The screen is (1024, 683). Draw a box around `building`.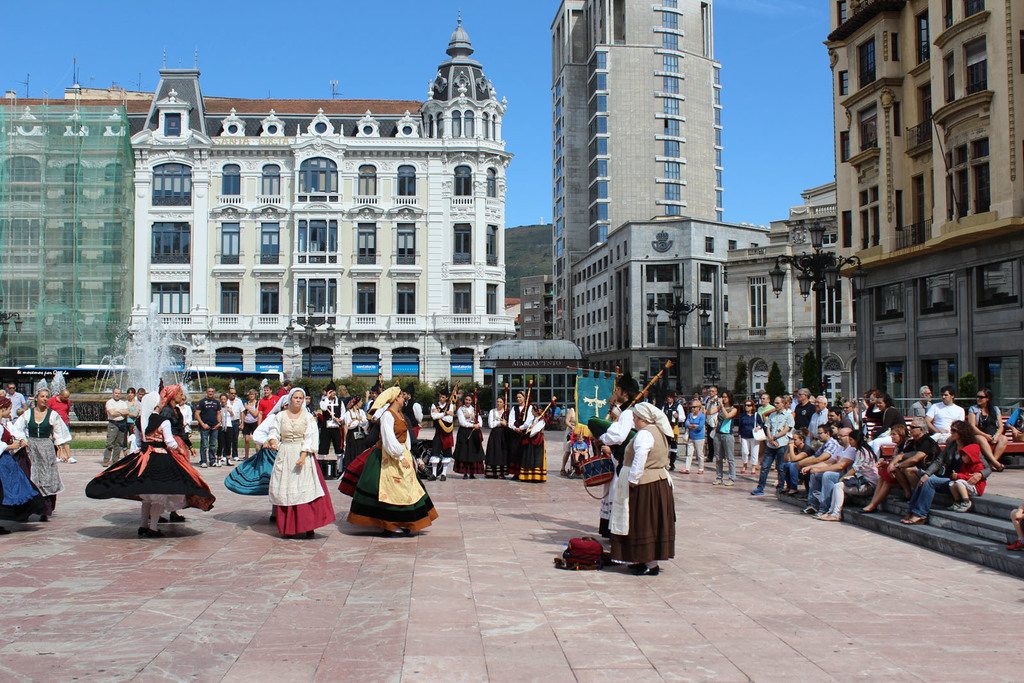
(0,84,132,427).
